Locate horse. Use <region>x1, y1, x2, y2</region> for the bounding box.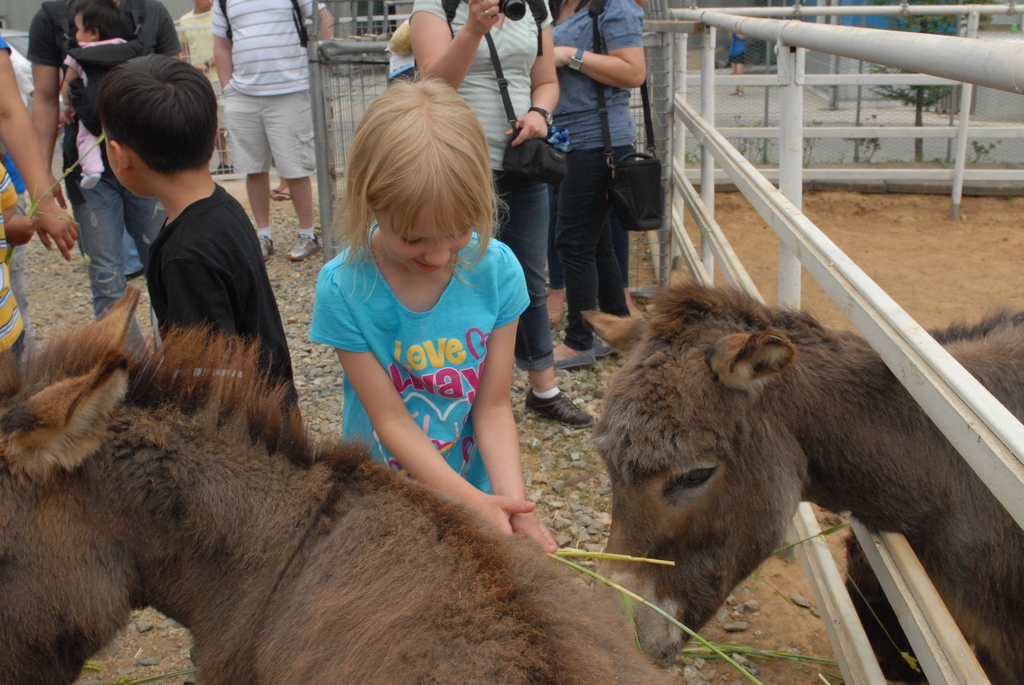
<region>581, 283, 1023, 684</region>.
